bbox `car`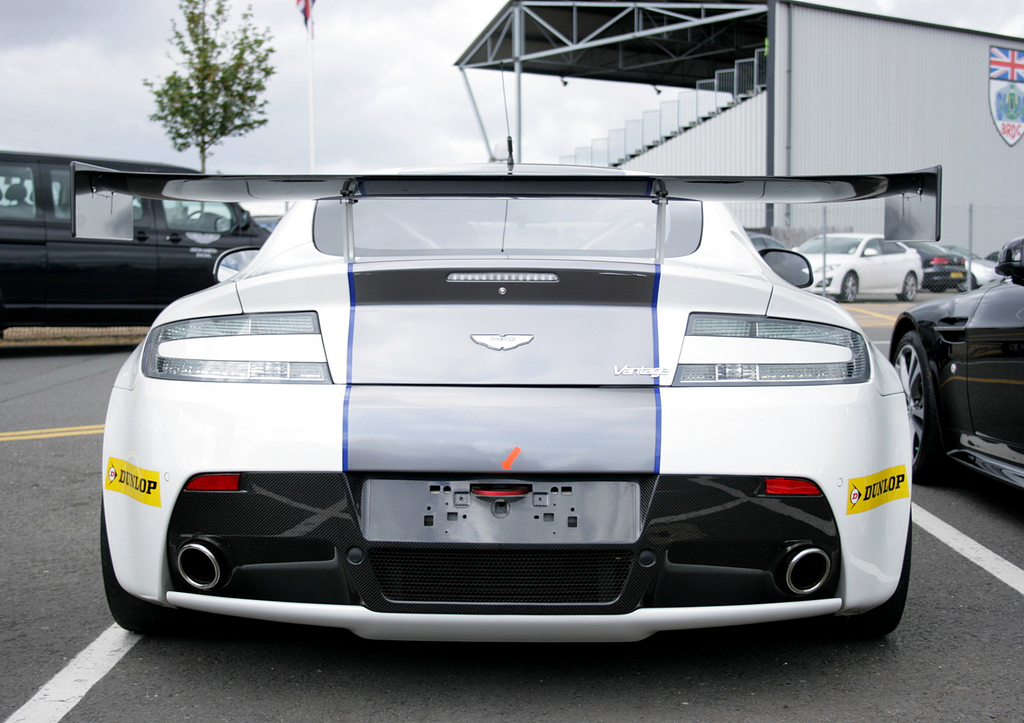
<region>90, 154, 954, 659</region>
